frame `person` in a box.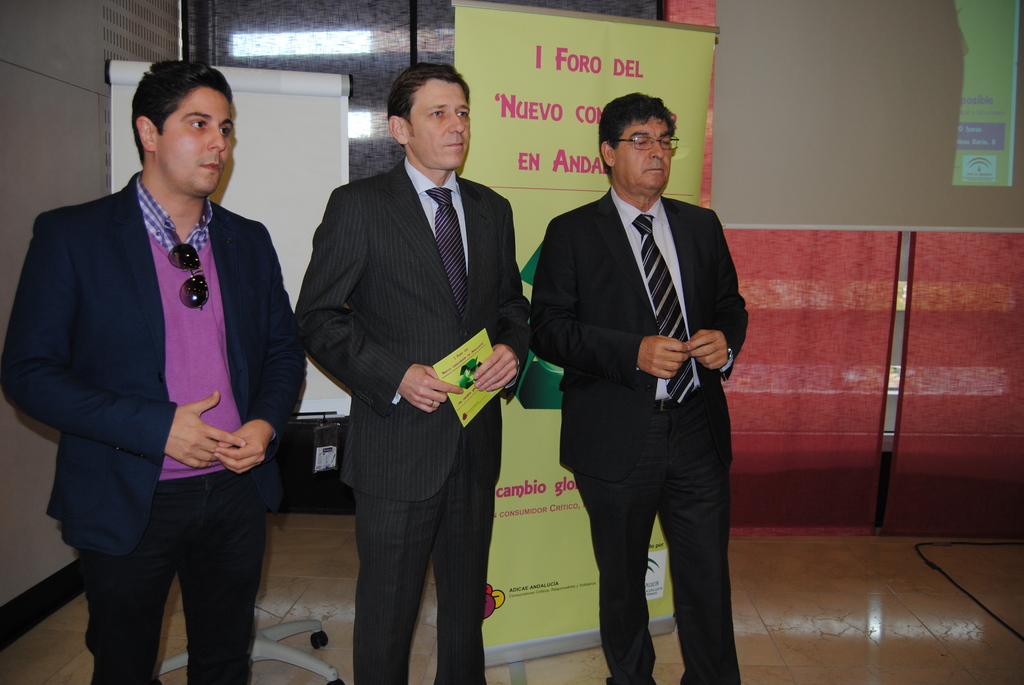
24/54/288/684.
